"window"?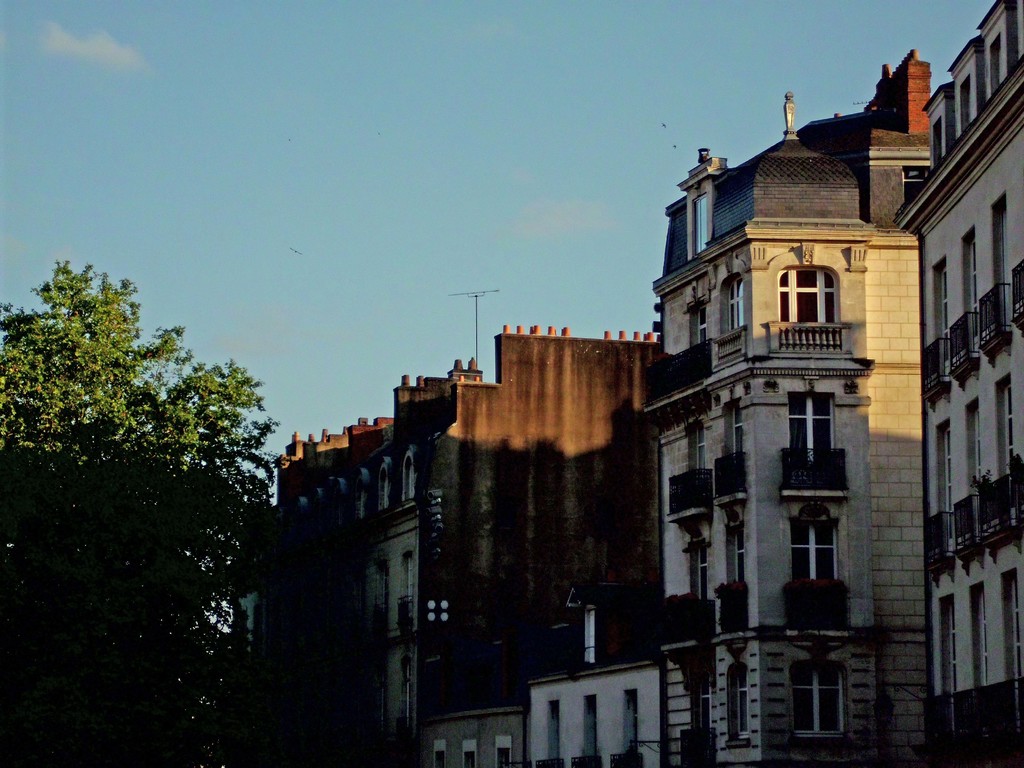
crop(996, 566, 1023, 687)
